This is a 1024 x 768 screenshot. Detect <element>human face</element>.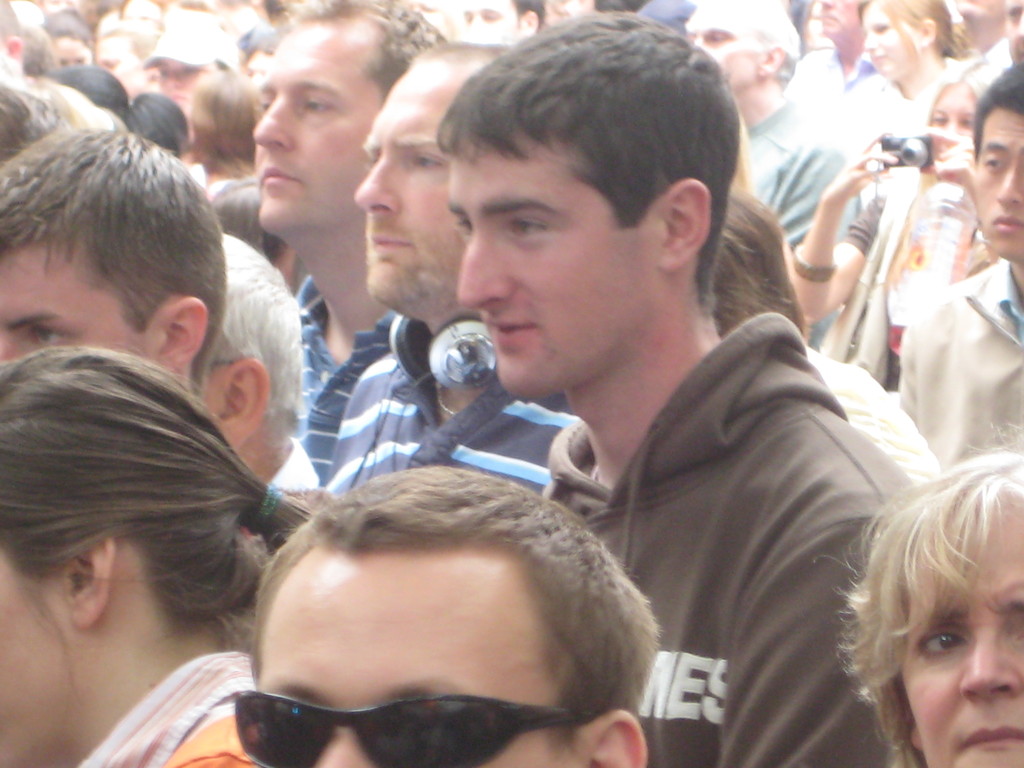
region(1006, 0, 1023, 64).
